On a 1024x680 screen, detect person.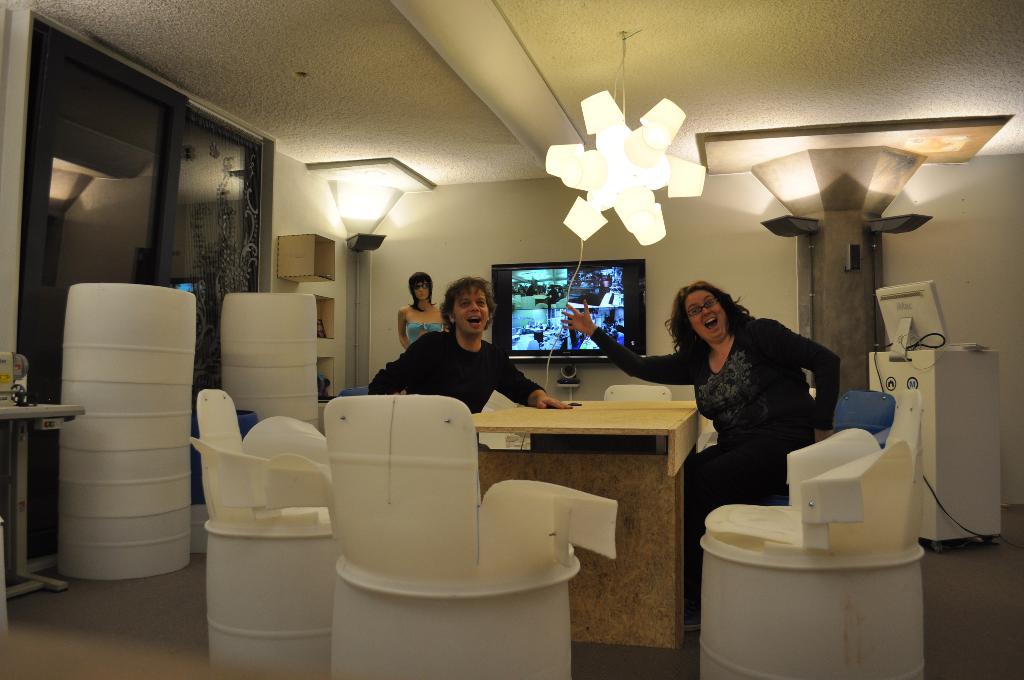
pyautogui.locateOnScreen(367, 276, 580, 410).
